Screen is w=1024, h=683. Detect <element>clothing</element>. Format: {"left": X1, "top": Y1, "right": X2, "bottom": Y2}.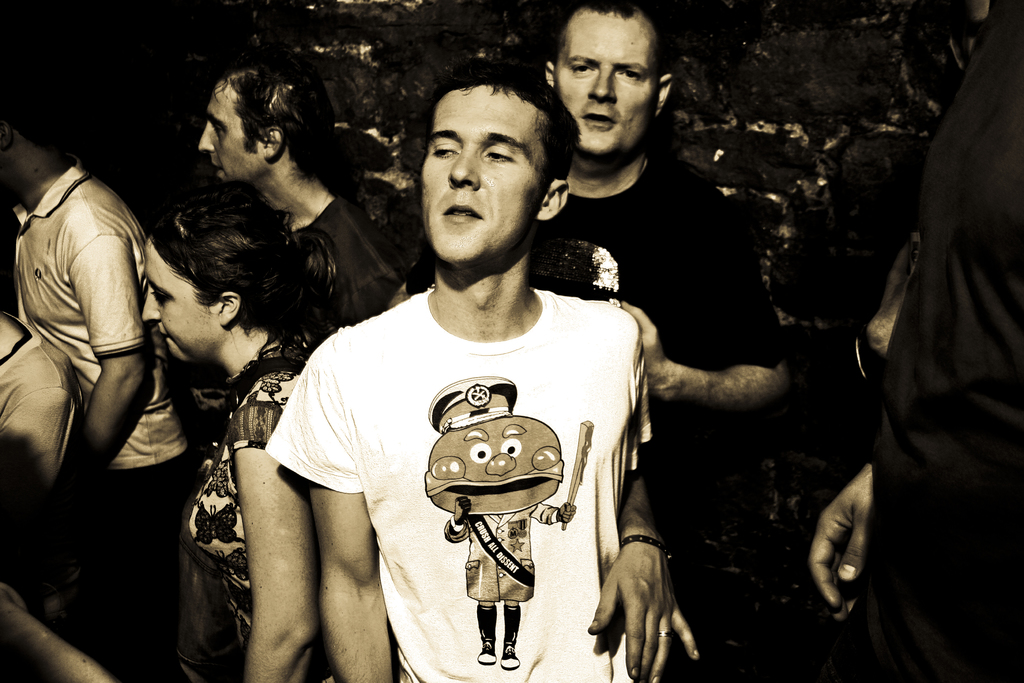
{"left": 286, "top": 259, "right": 711, "bottom": 657}.
